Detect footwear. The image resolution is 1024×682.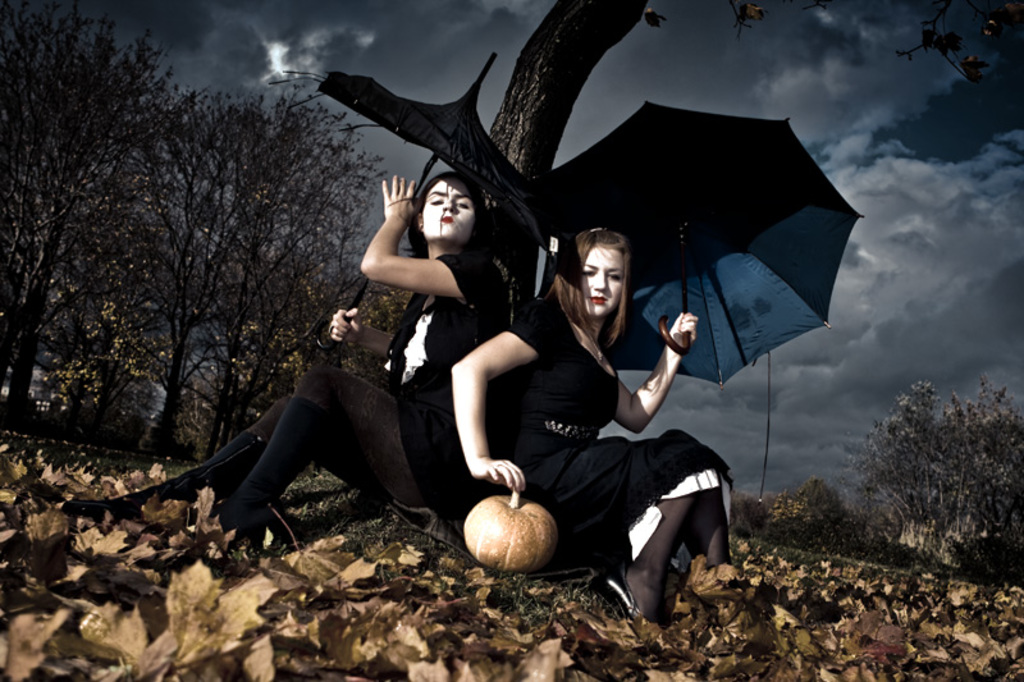
(60, 422, 268, 523).
